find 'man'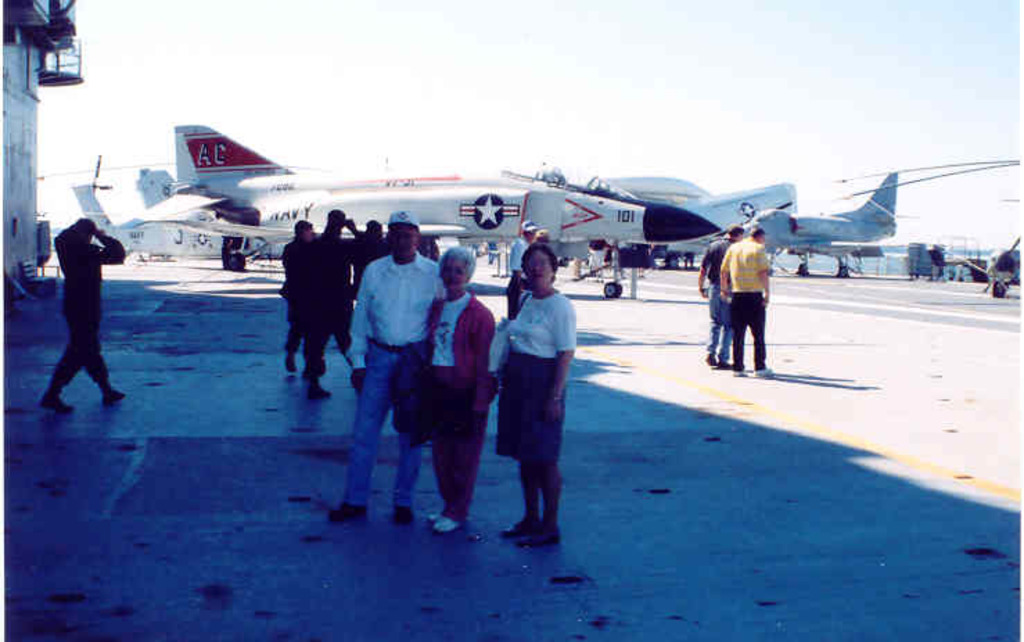
{"left": 506, "top": 220, "right": 531, "bottom": 312}
